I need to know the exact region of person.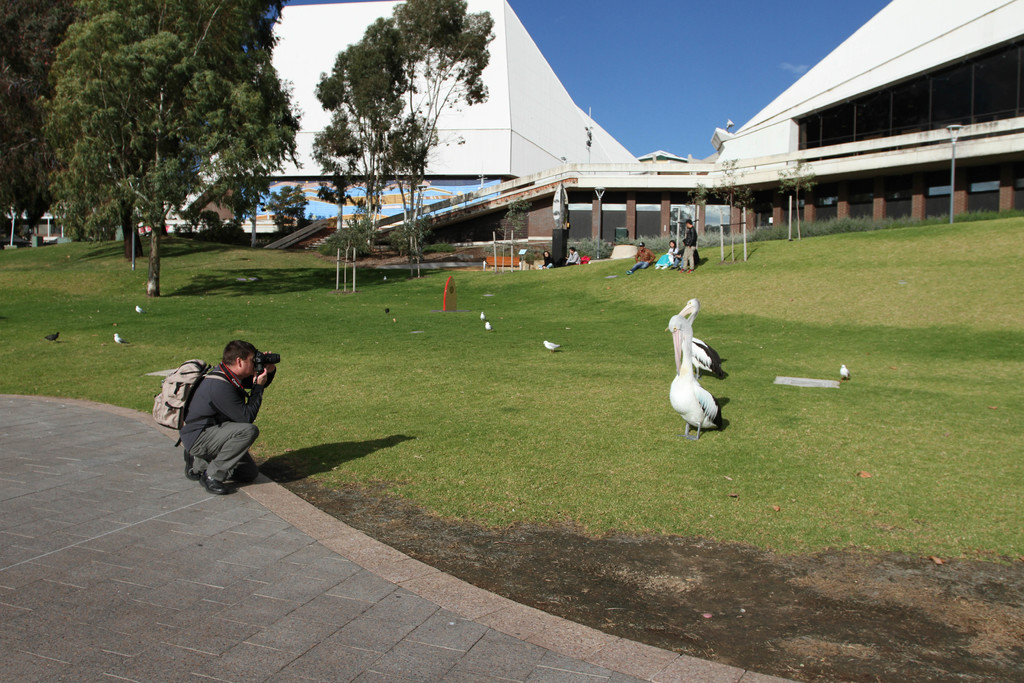
Region: x1=627 y1=244 x2=653 y2=269.
